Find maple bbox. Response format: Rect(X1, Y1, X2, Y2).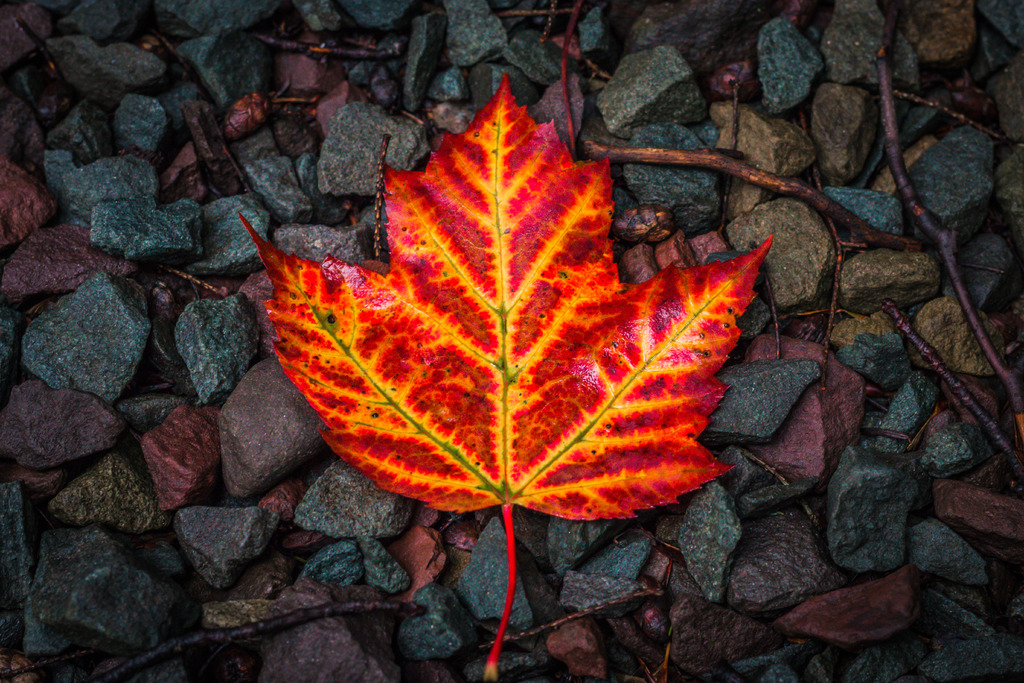
Rect(236, 90, 686, 470).
